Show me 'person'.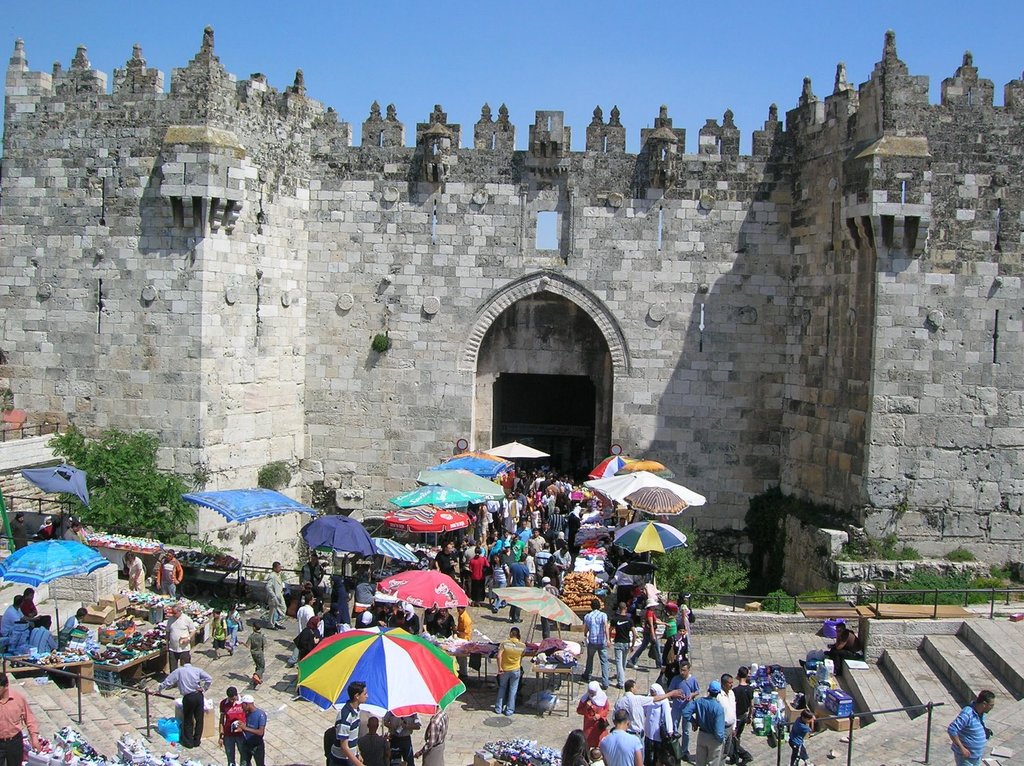
'person' is here: Rect(577, 680, 611, 746).
